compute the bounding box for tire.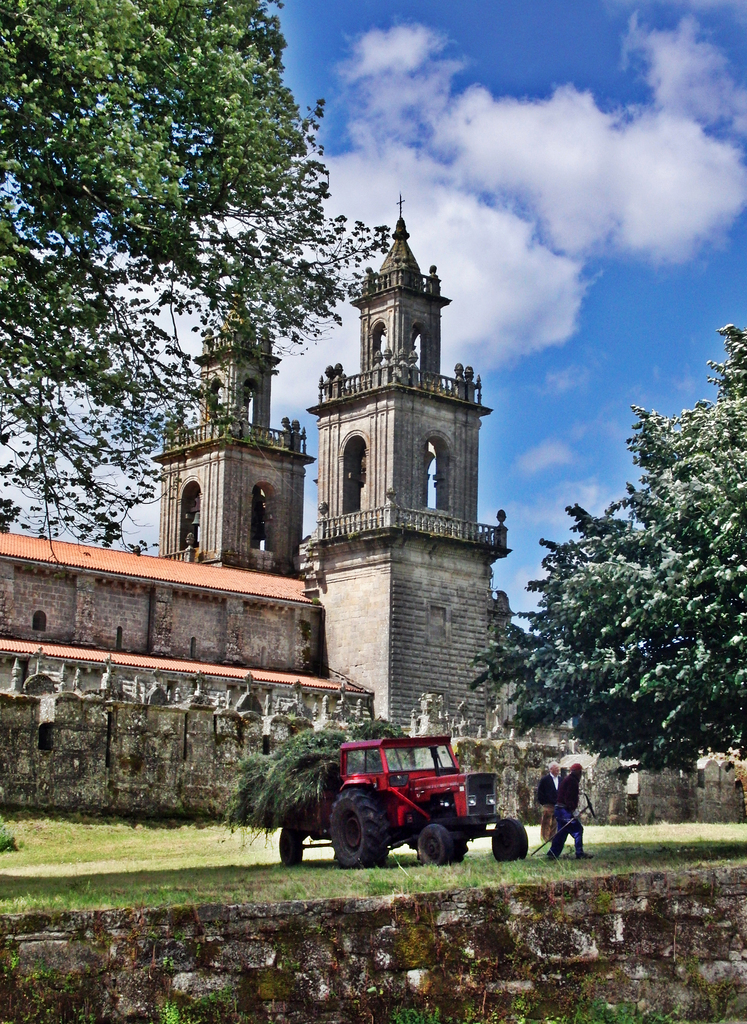
(x1=279, y1=837, x2=301, y2=865).
